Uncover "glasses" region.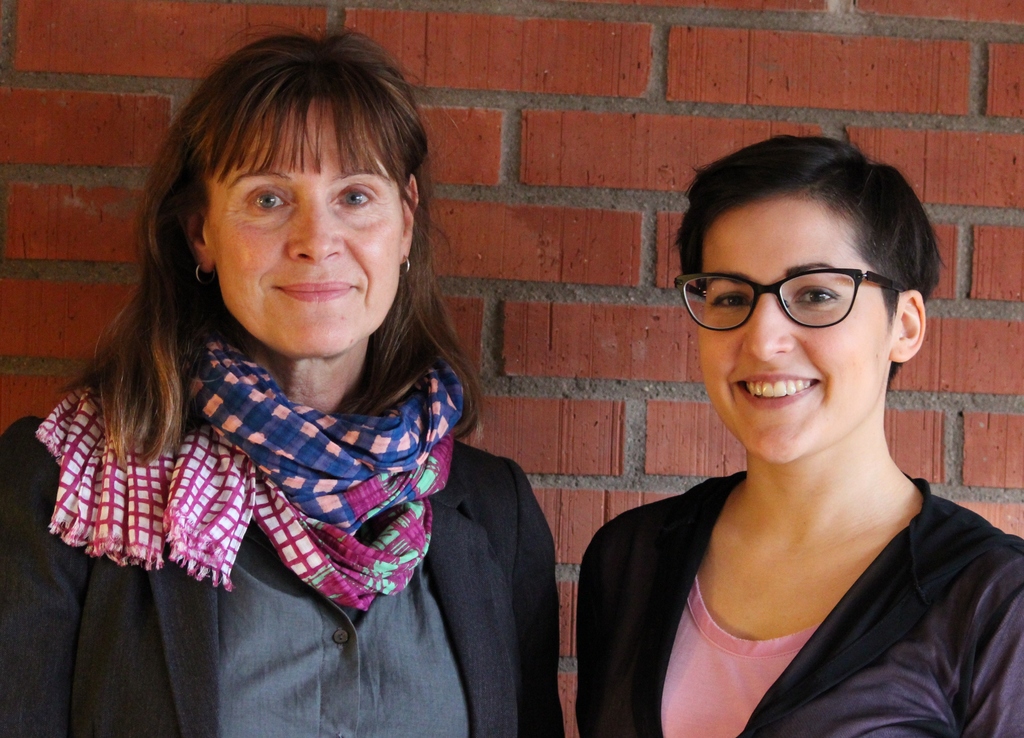
Uncovered: [671, 257, 896, 334].
